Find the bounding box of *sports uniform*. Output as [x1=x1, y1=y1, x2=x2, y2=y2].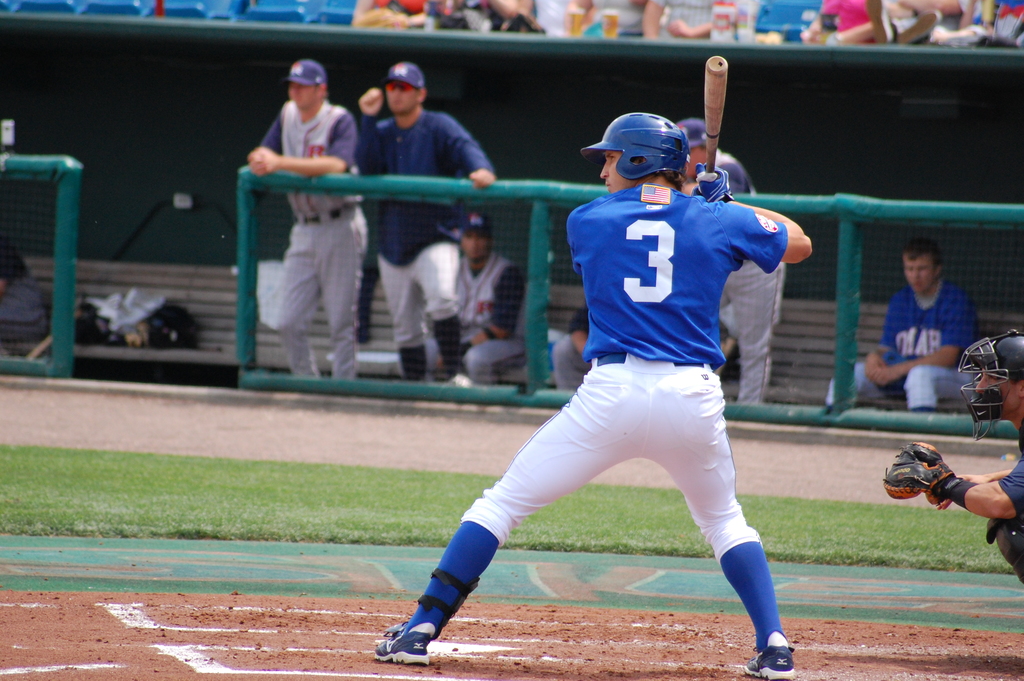
[x1=813, y1=274, x2=973, y2=413].
